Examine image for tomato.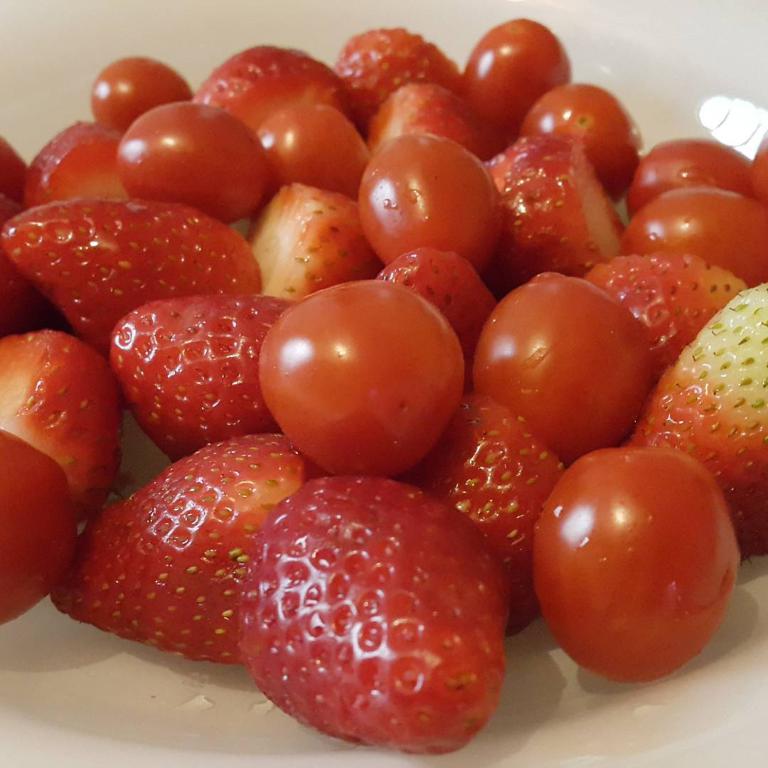
Examination result: [left=472, top=20, right=579, bottom=156].
